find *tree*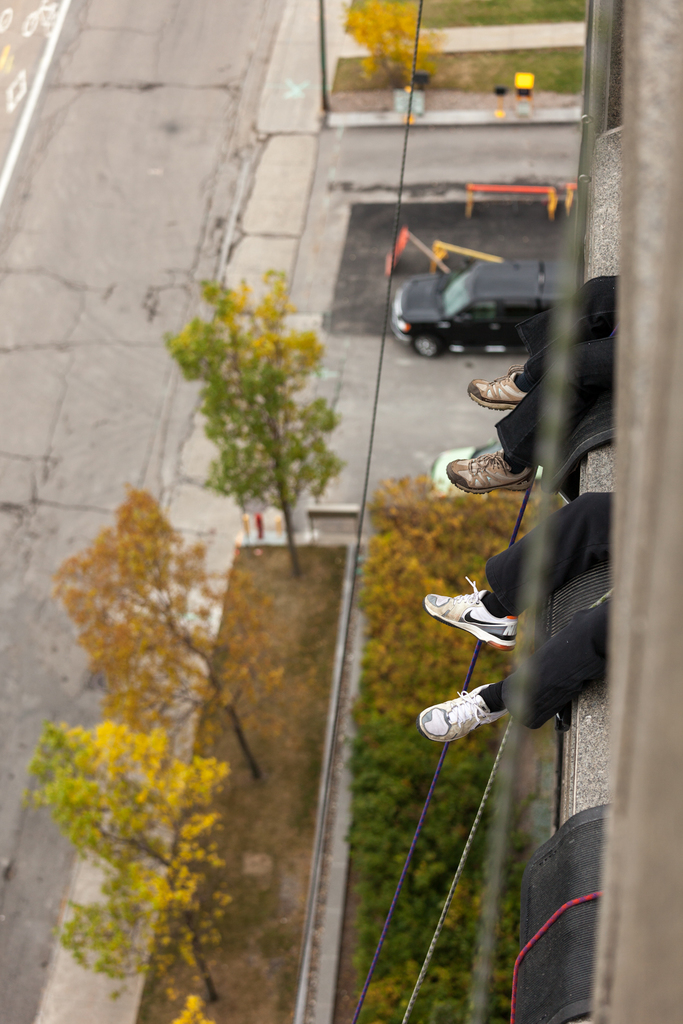
region(342, 0, 437, 97)
